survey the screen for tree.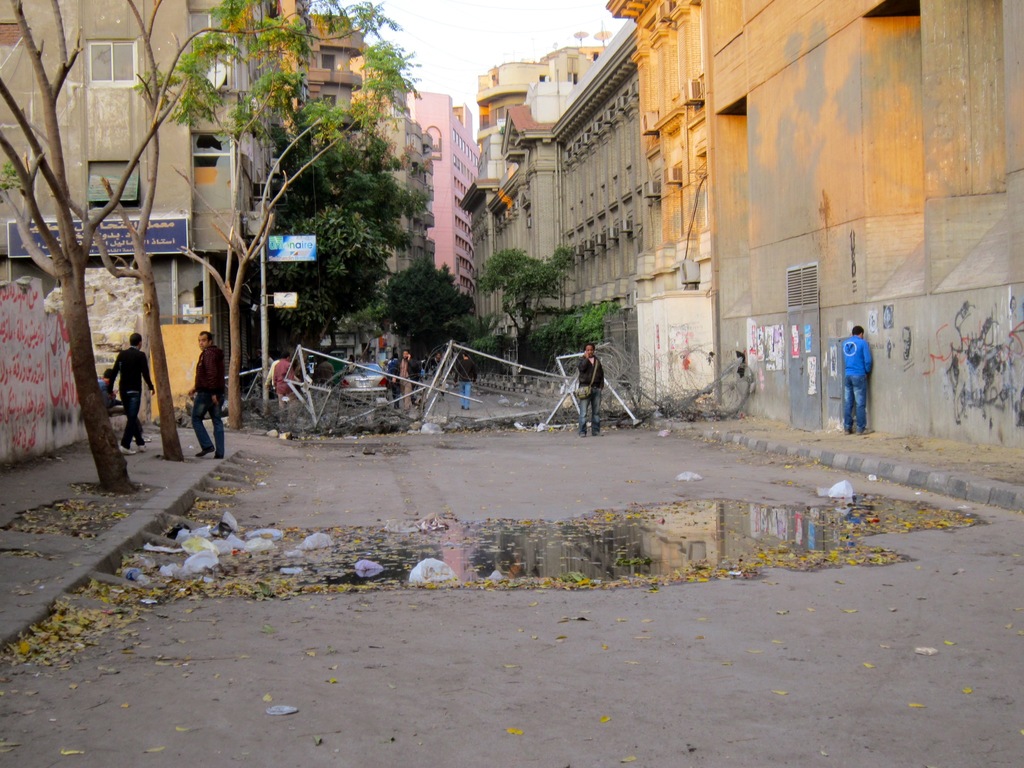
Survey found: bbox(56, 0, 227, 463).
